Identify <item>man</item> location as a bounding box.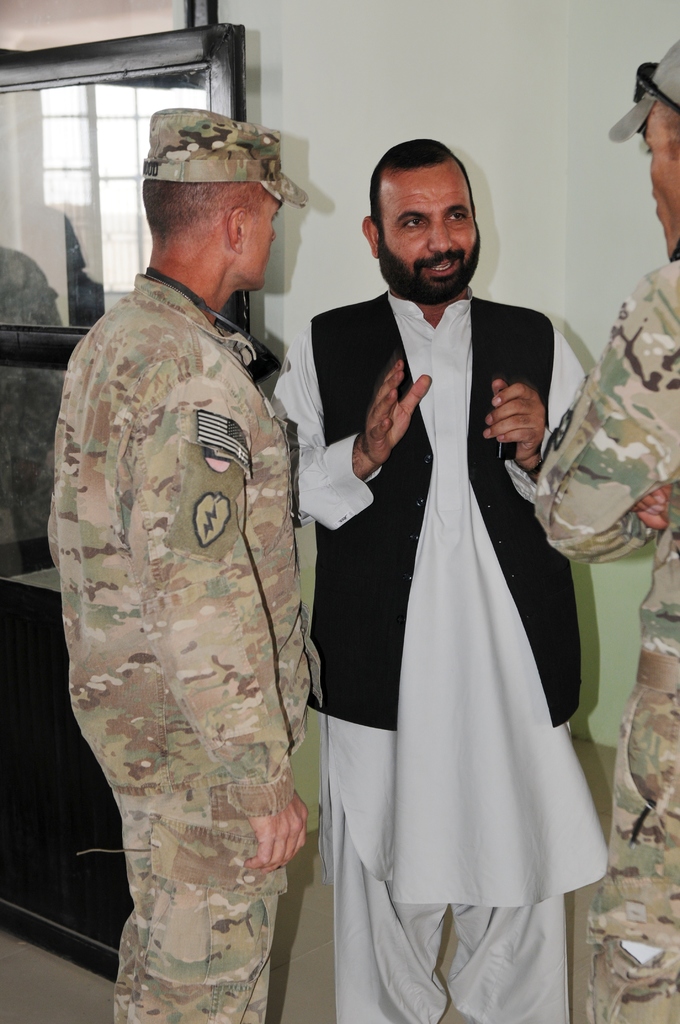
select_region(264, 137, 613, 1023).
